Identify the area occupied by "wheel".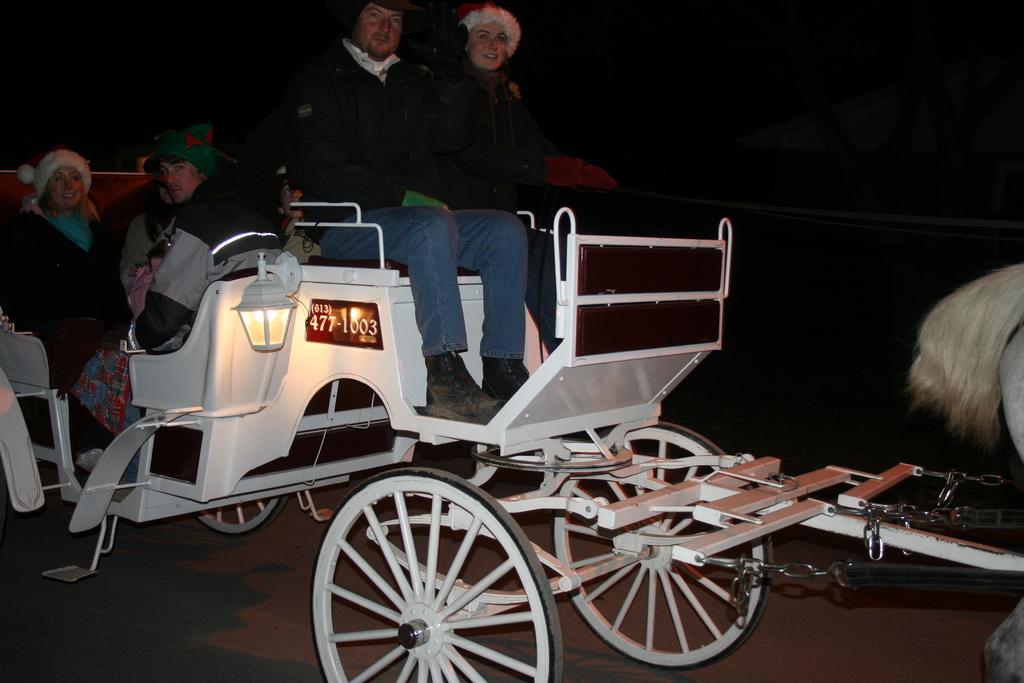
Area: 200, 458, 287, 534.
